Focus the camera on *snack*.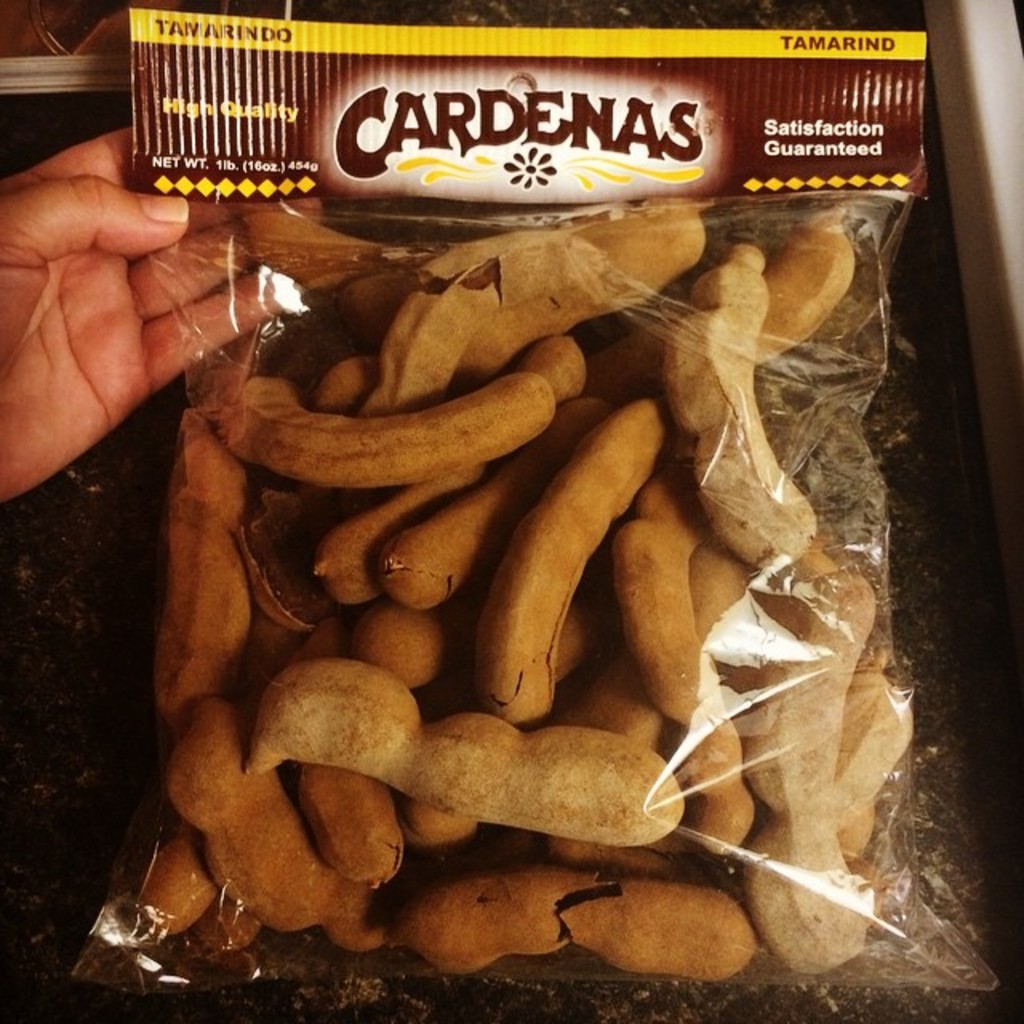
Focus region: 86, 194, 914, 933.
